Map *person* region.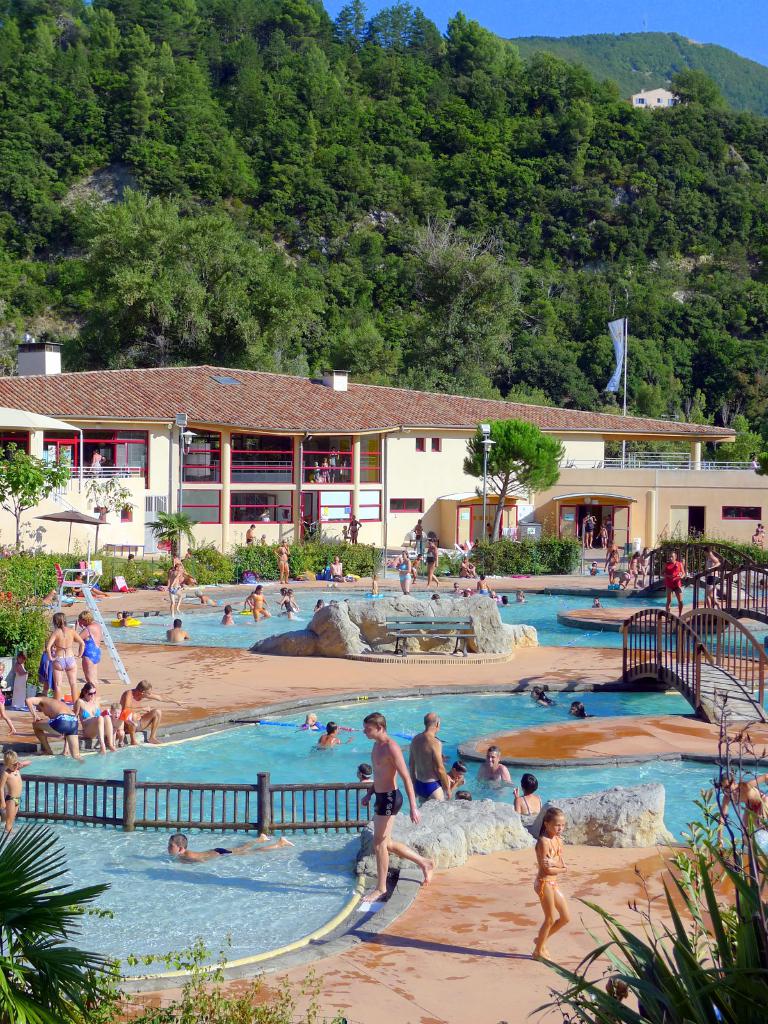
Mapped to 71:570:116:598.
